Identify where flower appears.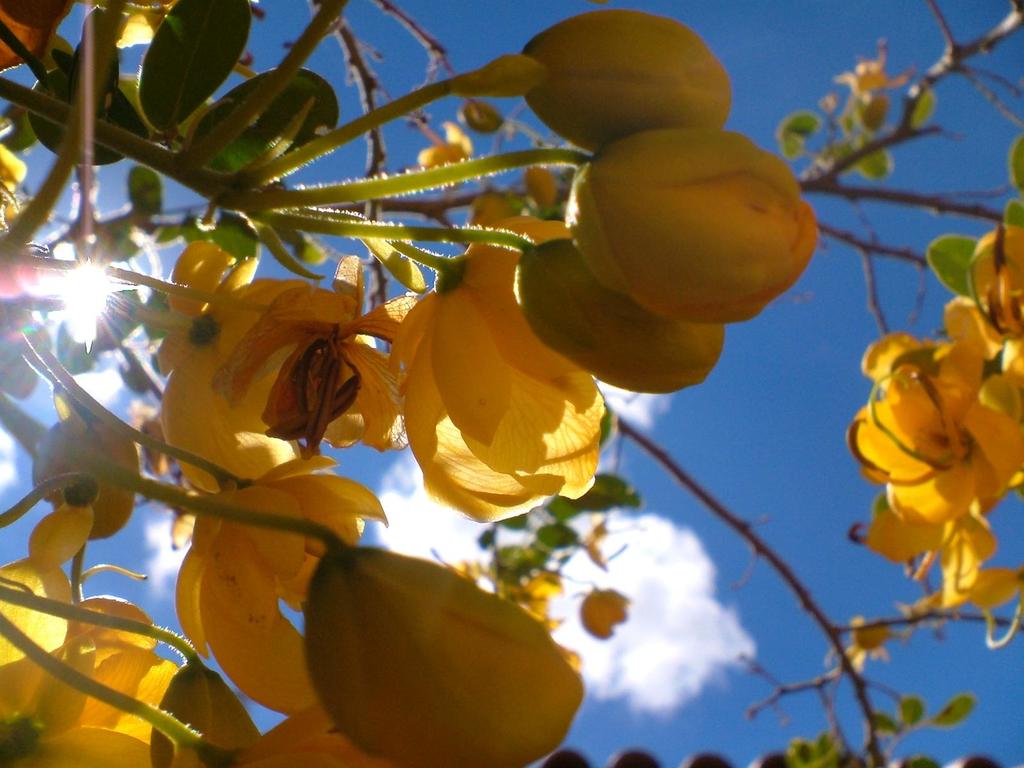
Appears at <box>483,84,827,386</box>.
